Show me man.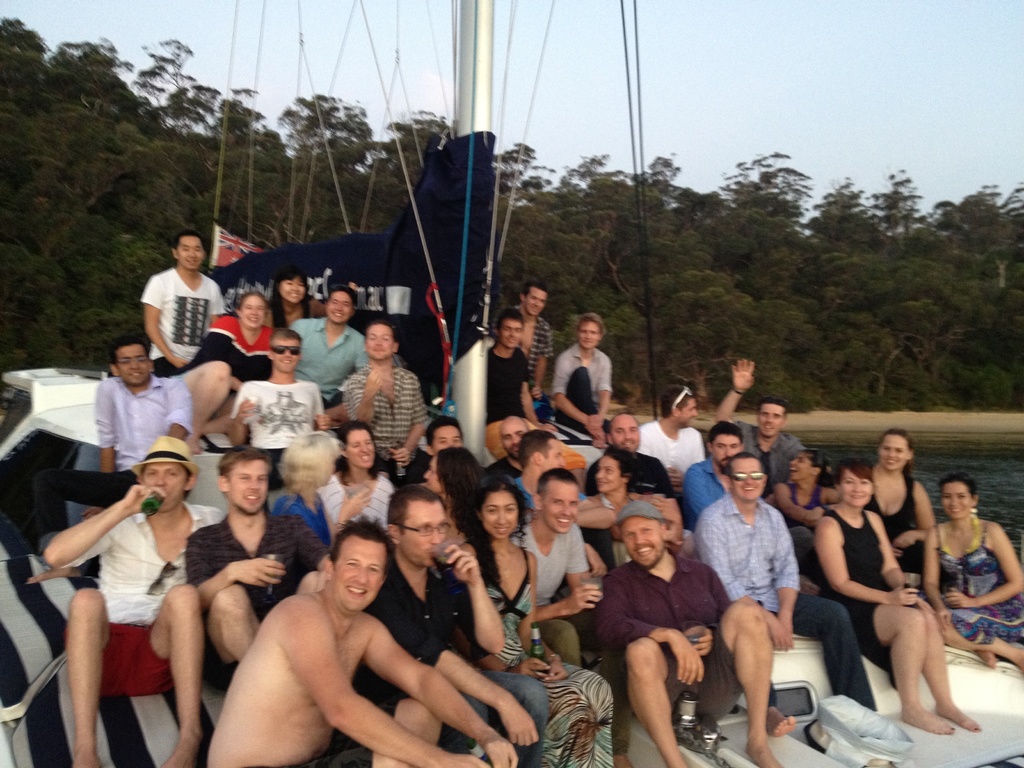
man is here: (663,422,737,510).
